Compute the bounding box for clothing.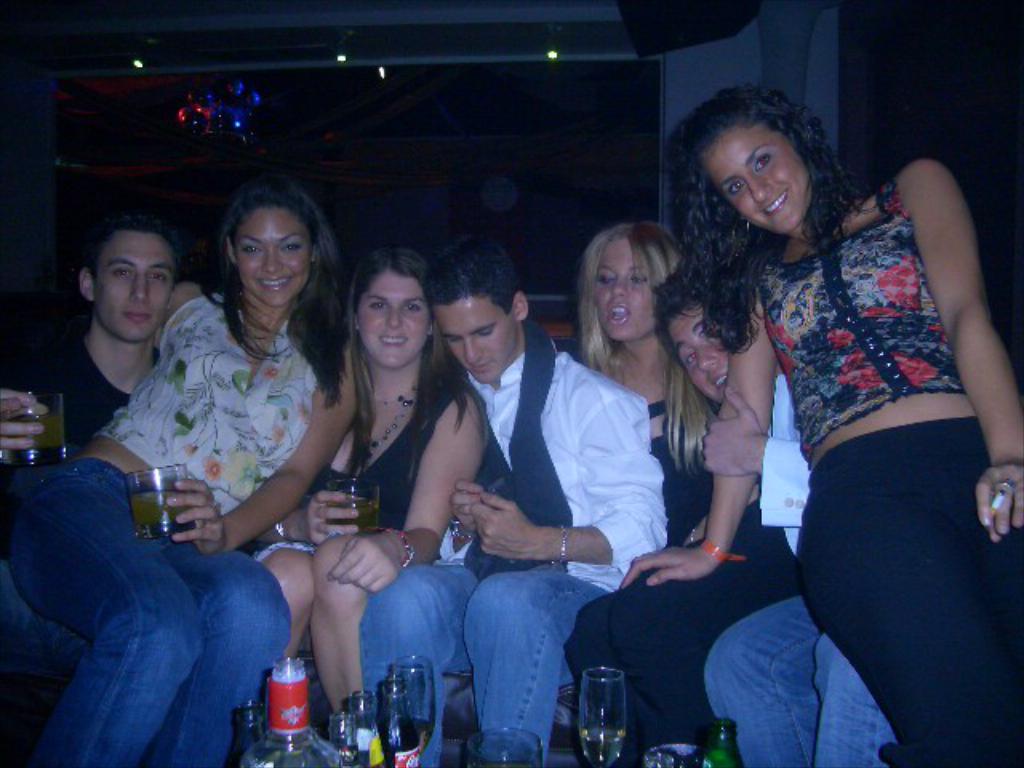
{"x1": 637, "y1": 400, "x2": 715, "y2": 538}.
